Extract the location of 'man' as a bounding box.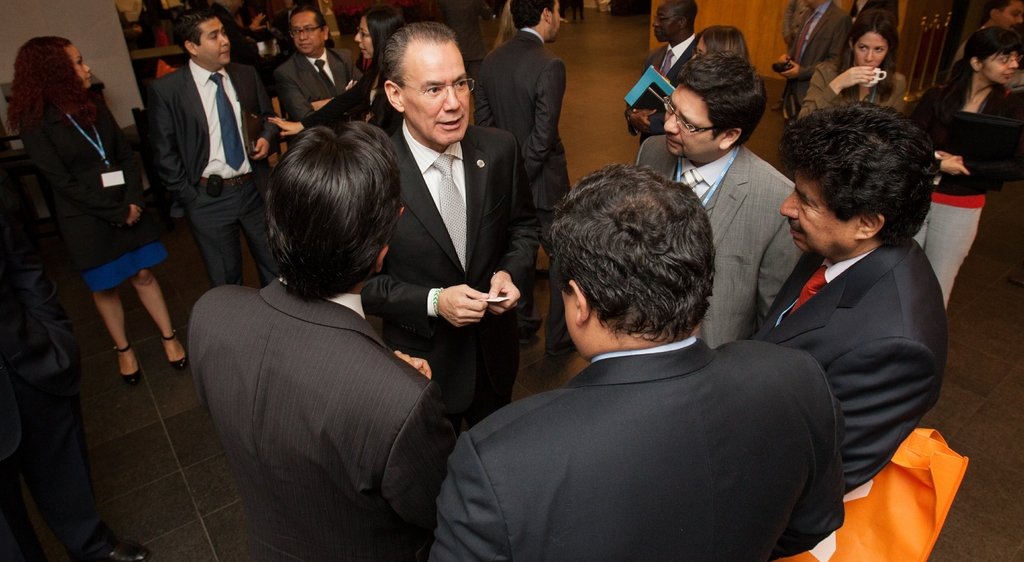
BBox(945, 0, 1023, 96).
